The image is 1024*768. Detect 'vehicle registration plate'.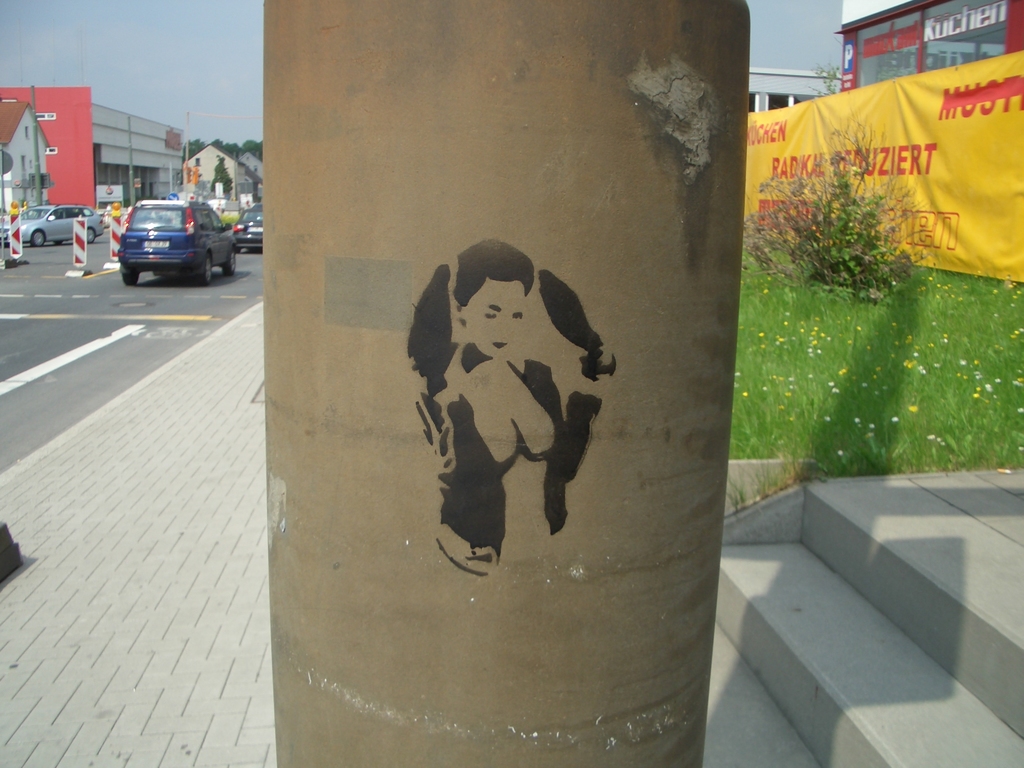
Detection: x1=143 y1=236 x2=169 y2=248.
